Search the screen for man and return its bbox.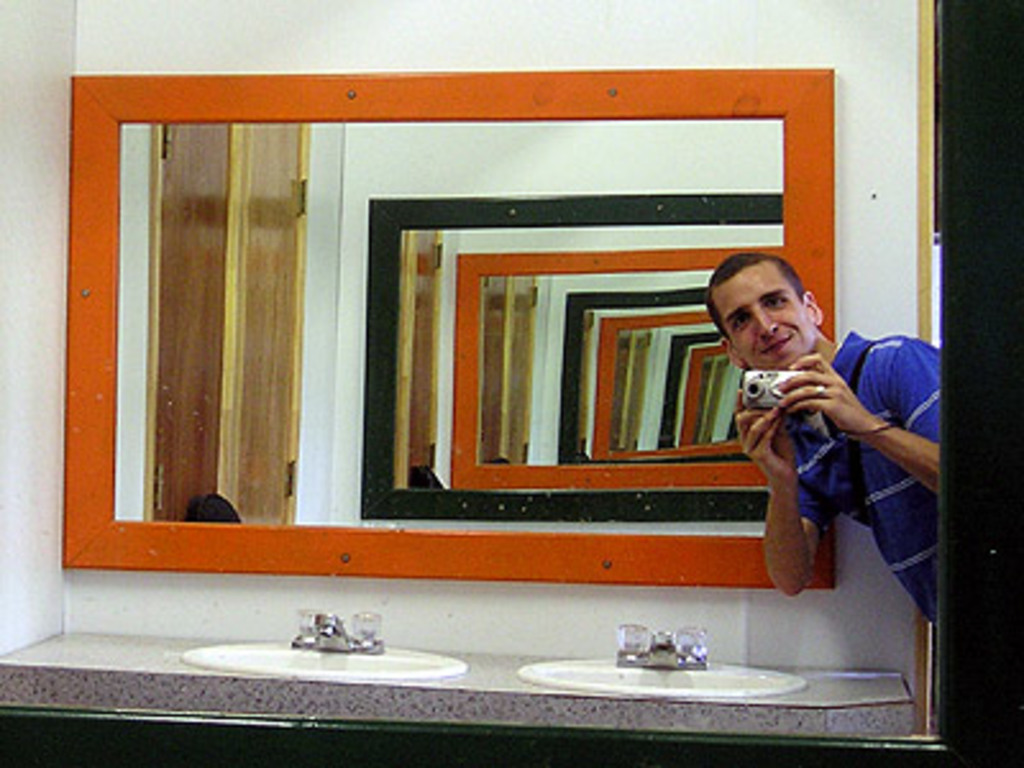
Found: <region>696, 264, 940, 612</region>.
